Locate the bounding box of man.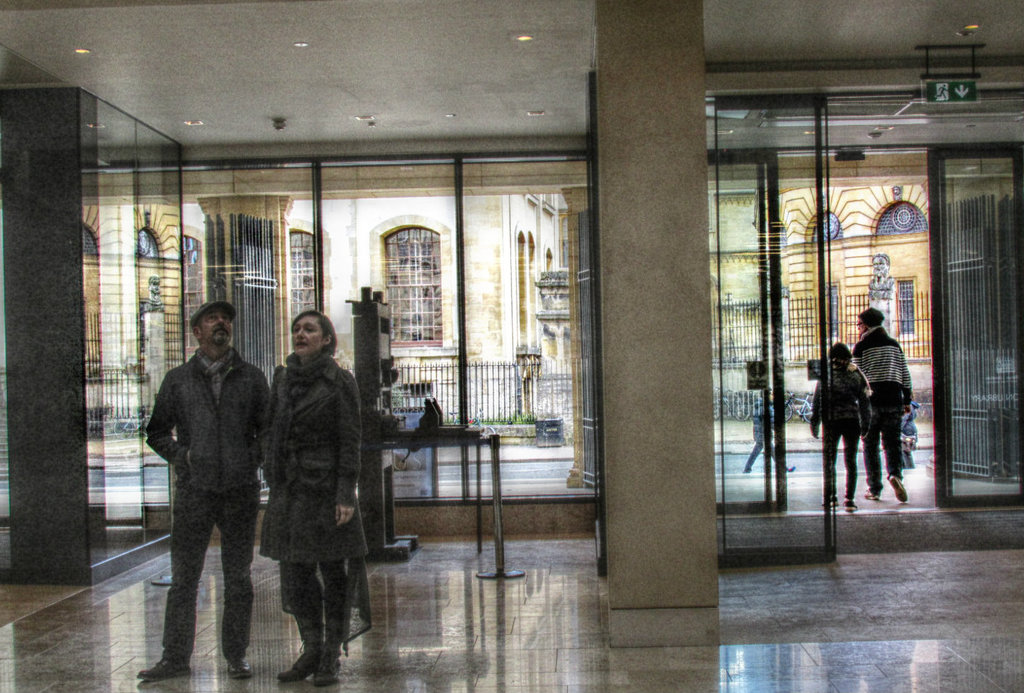
Bounding box: 140, 286, 265, 686.
